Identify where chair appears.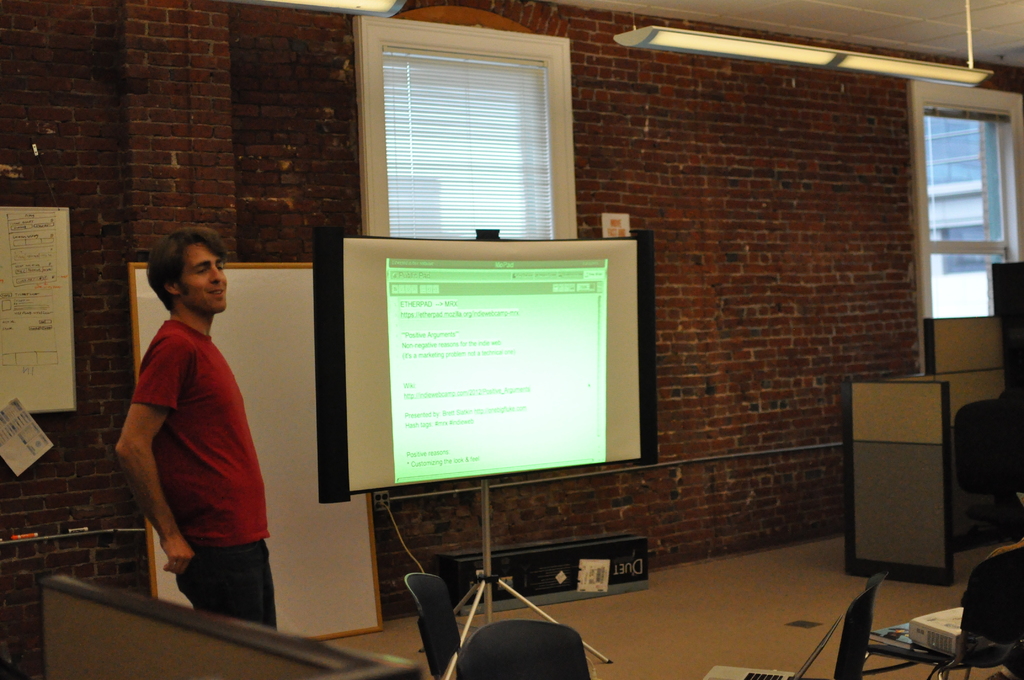
Appears at <region>858, 490, 1023, 679</region>.
